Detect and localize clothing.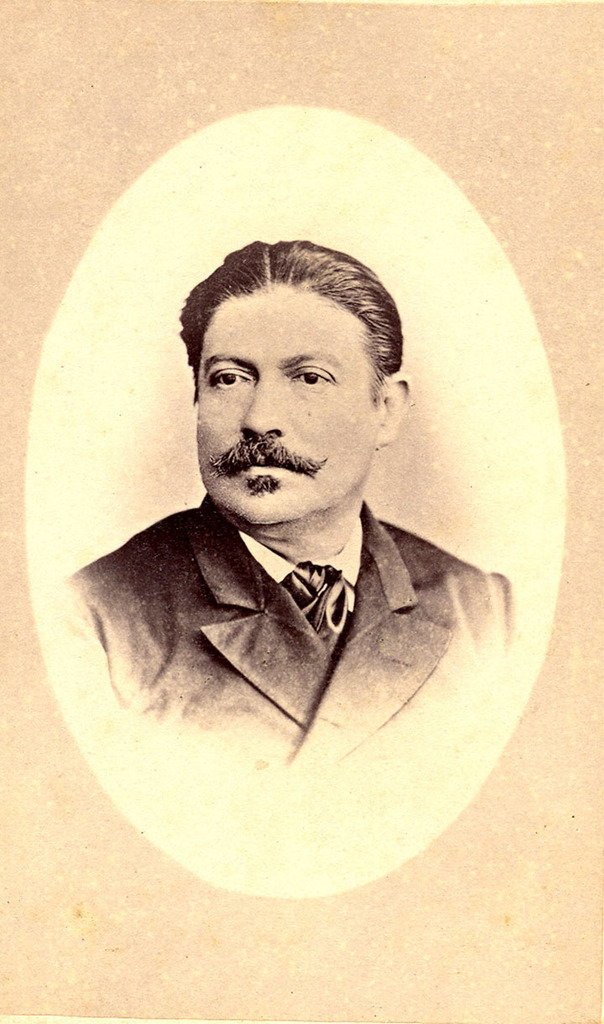
Localized at [50,511,519,782].
